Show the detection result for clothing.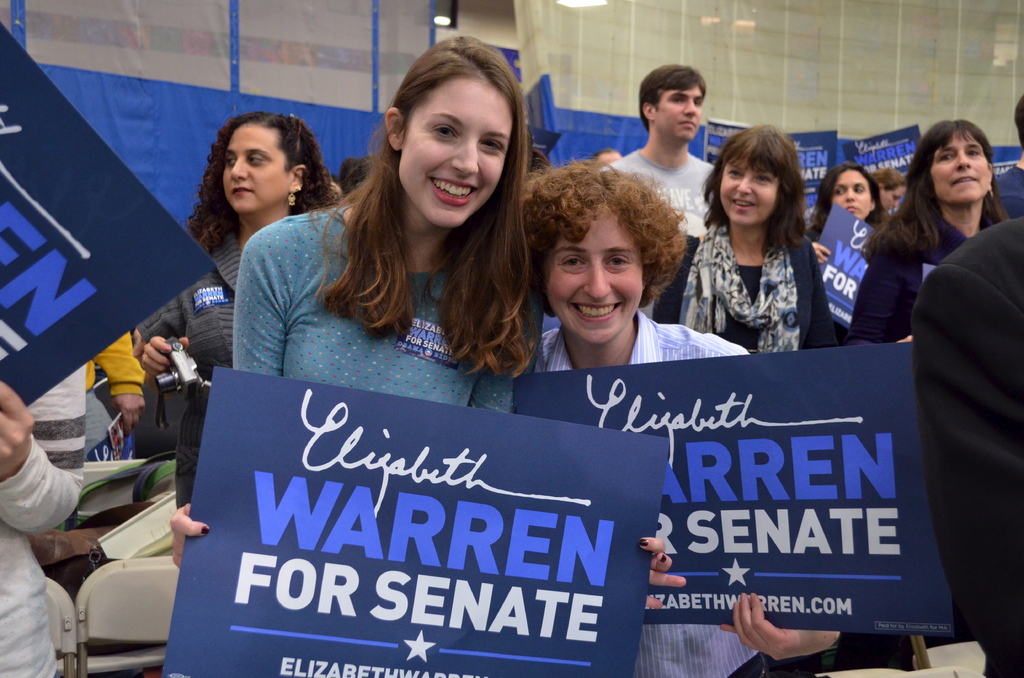
131/225/257/503.
